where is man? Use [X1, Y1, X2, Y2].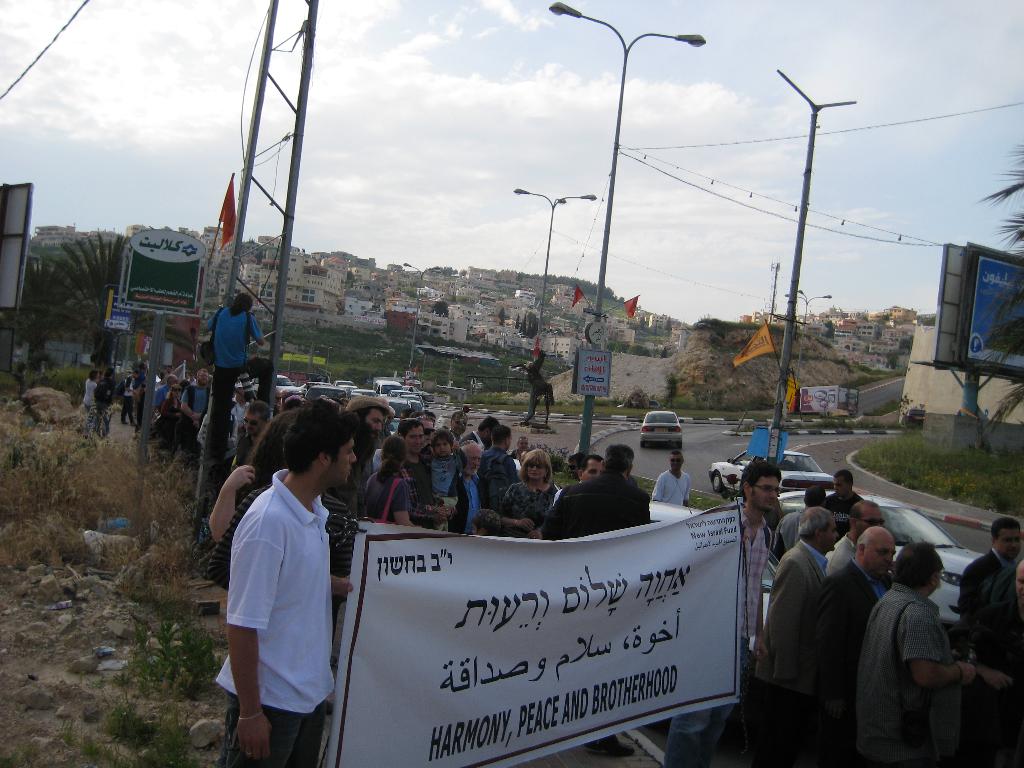
[783, 524, 895, 767].
